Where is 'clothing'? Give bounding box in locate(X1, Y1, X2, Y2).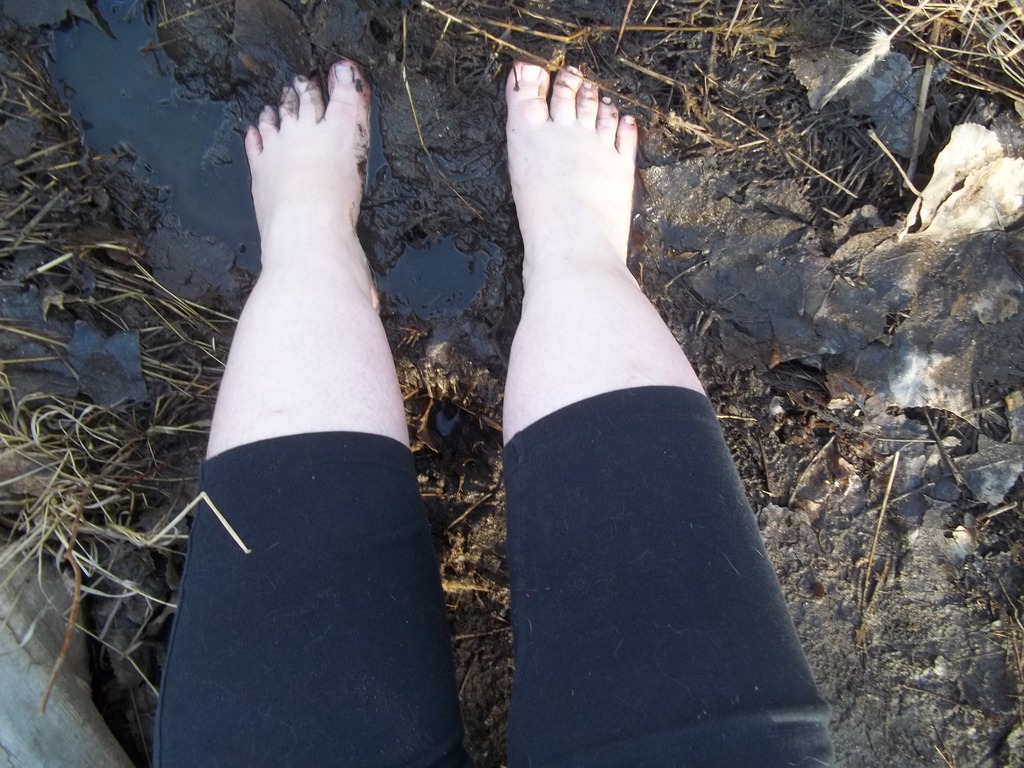
locate(150, 376, 835, 767).
